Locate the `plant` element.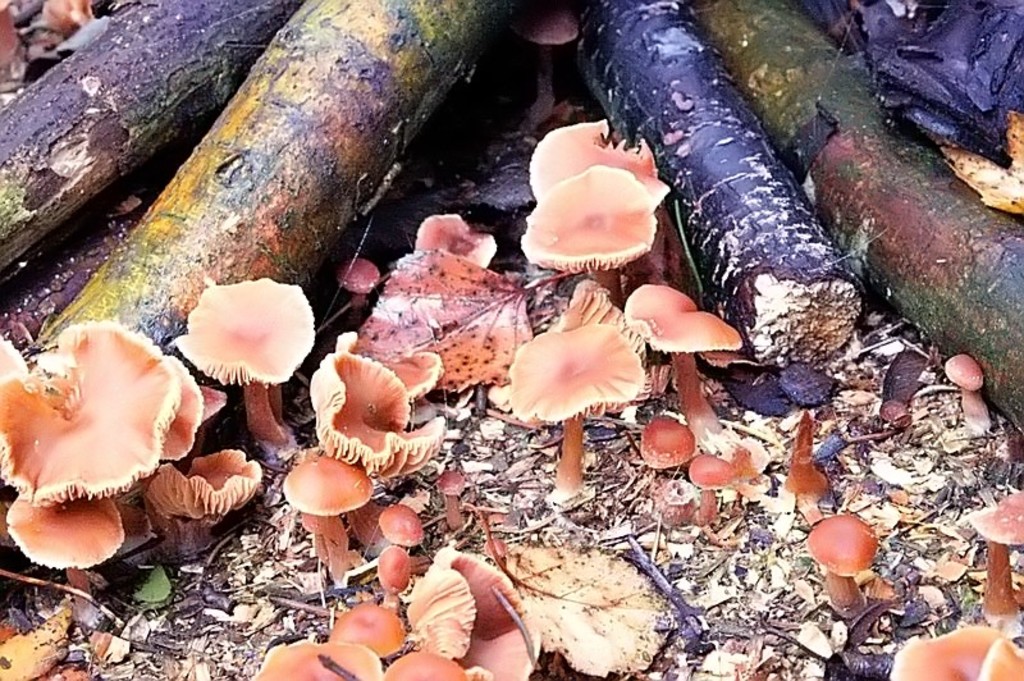
Element bbox: bbox=[941, 356, 996, 437].
